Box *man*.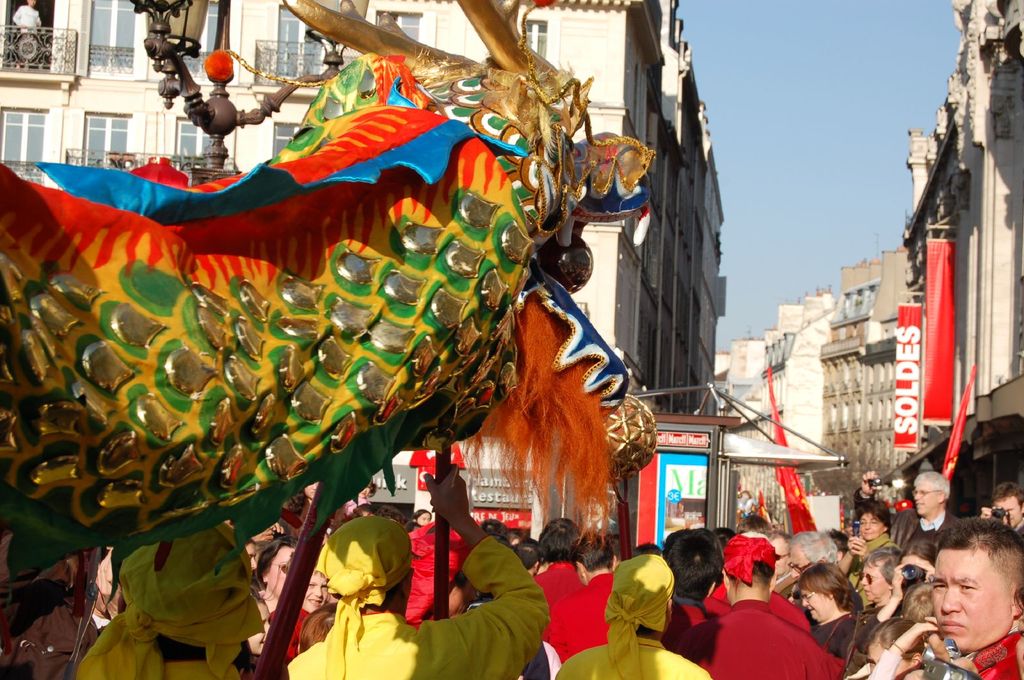
787/527/838/606.
